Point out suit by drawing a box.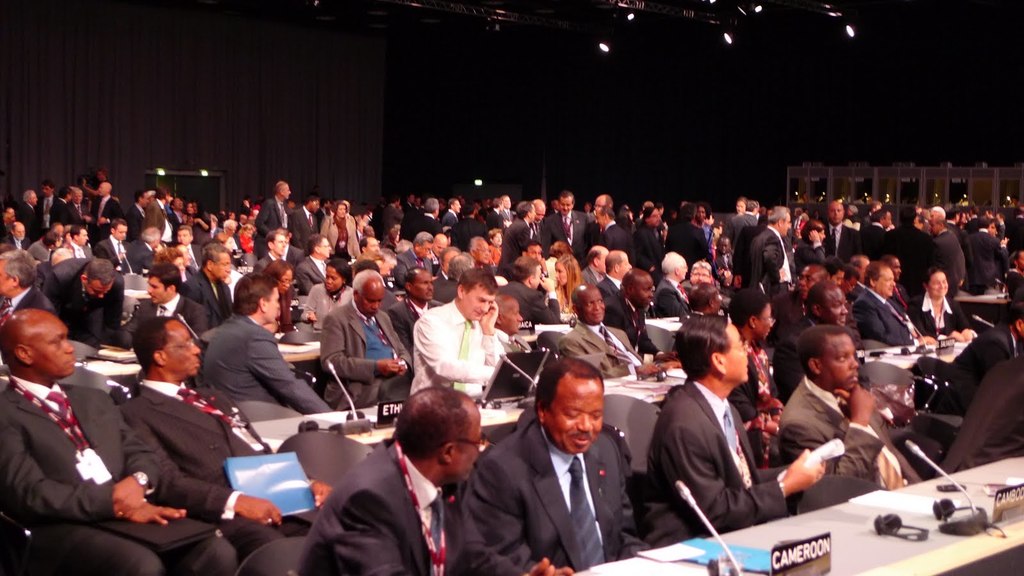
l=253, t=192, r=289, b=251.
